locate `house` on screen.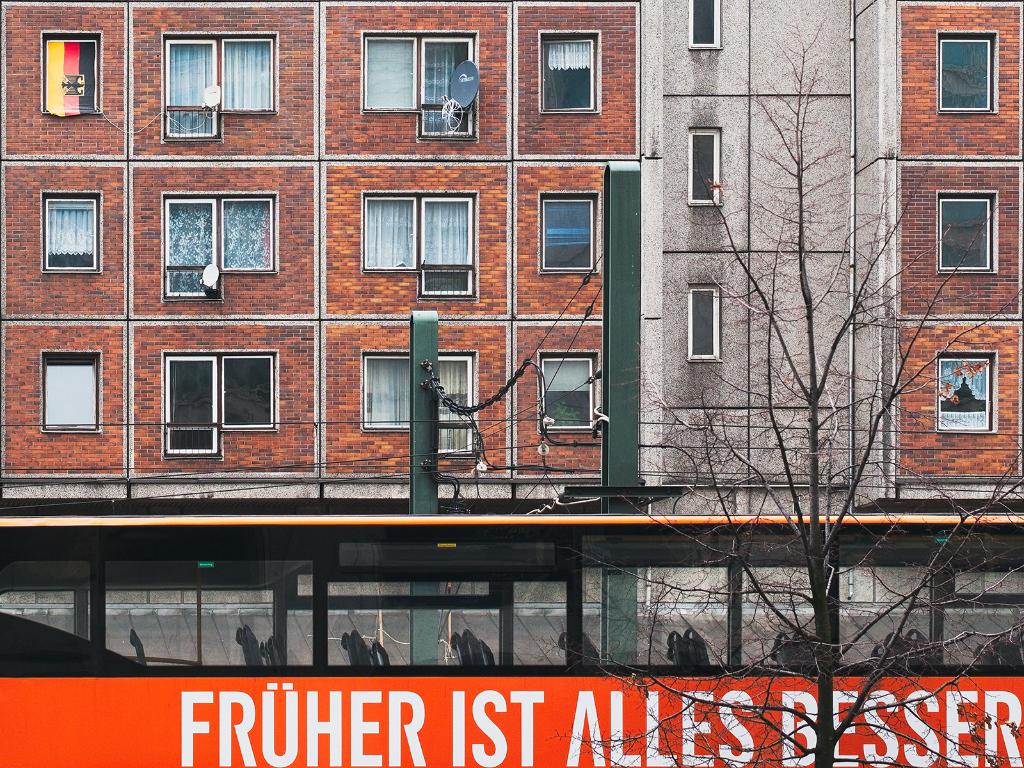
On screen at <bbox>638, 0, 900, 675</bbox>.
